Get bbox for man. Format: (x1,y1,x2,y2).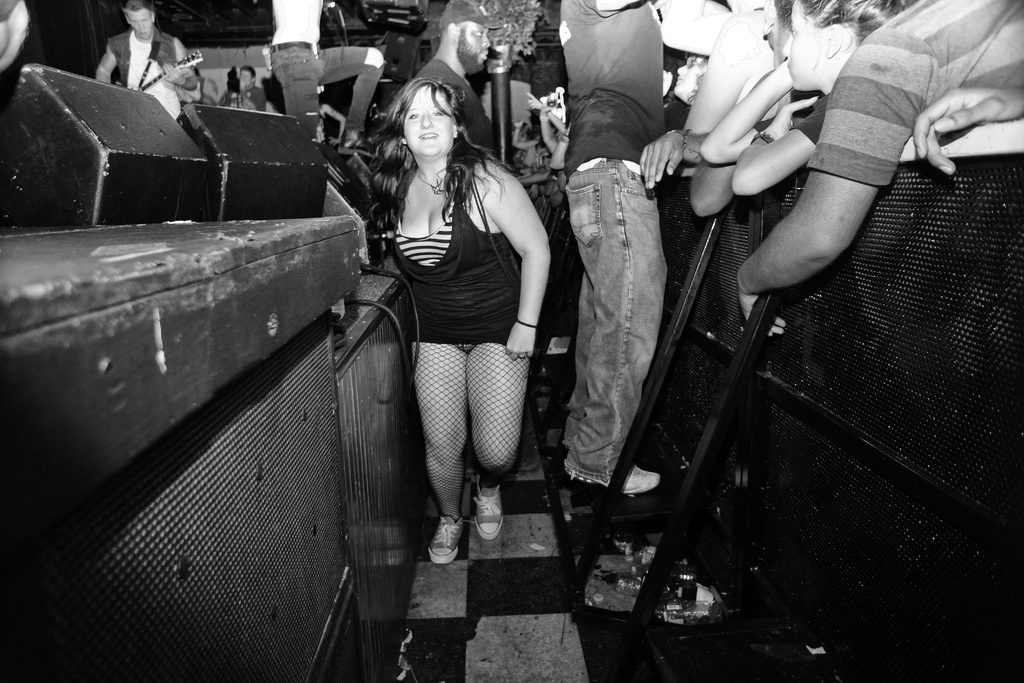
(408,0,504,156).
